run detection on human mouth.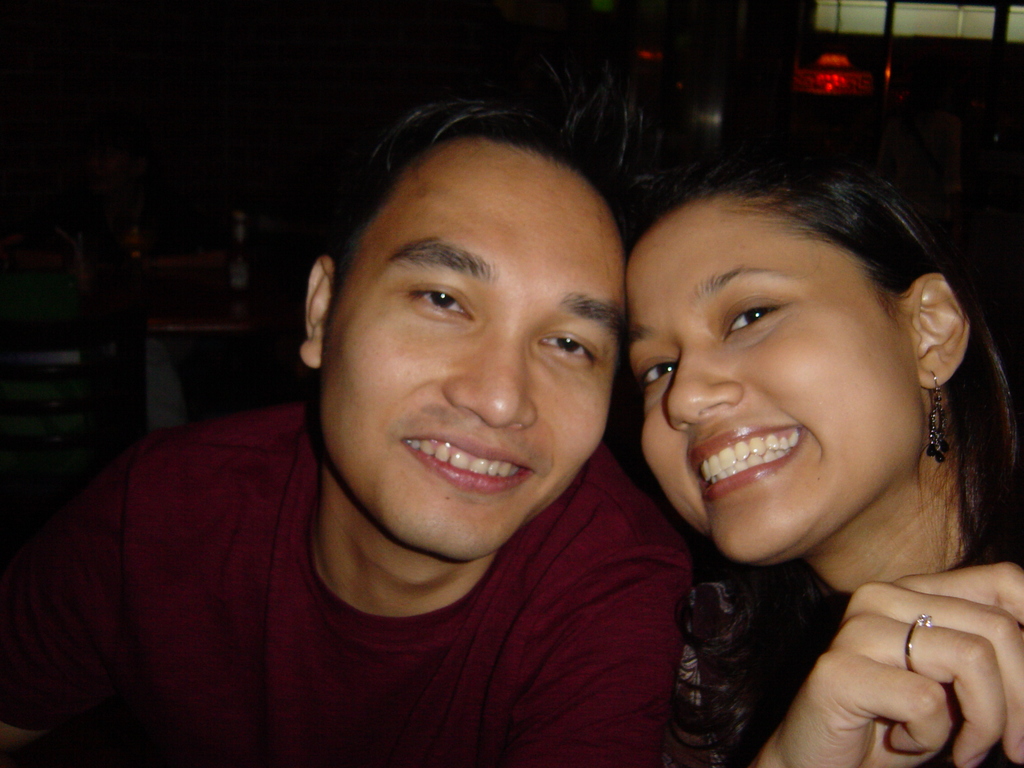
Result: {"x1": 687, "y1": 422, "x2": 805, "y2": 501}.
